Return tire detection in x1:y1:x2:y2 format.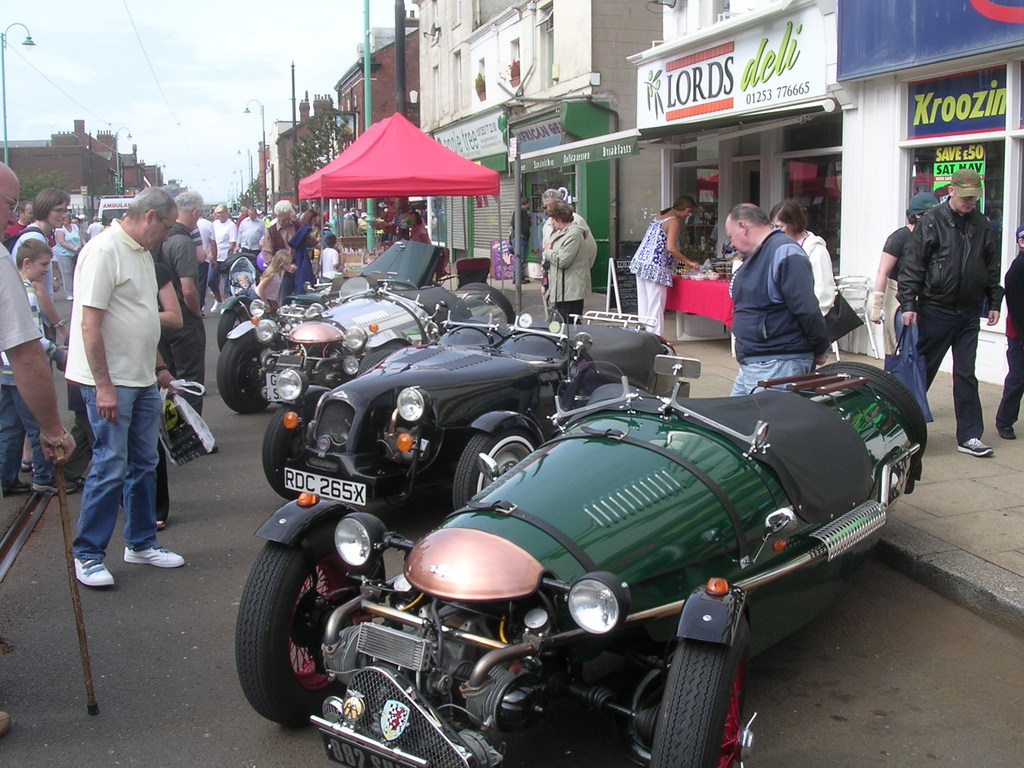
810:356:928:494.
